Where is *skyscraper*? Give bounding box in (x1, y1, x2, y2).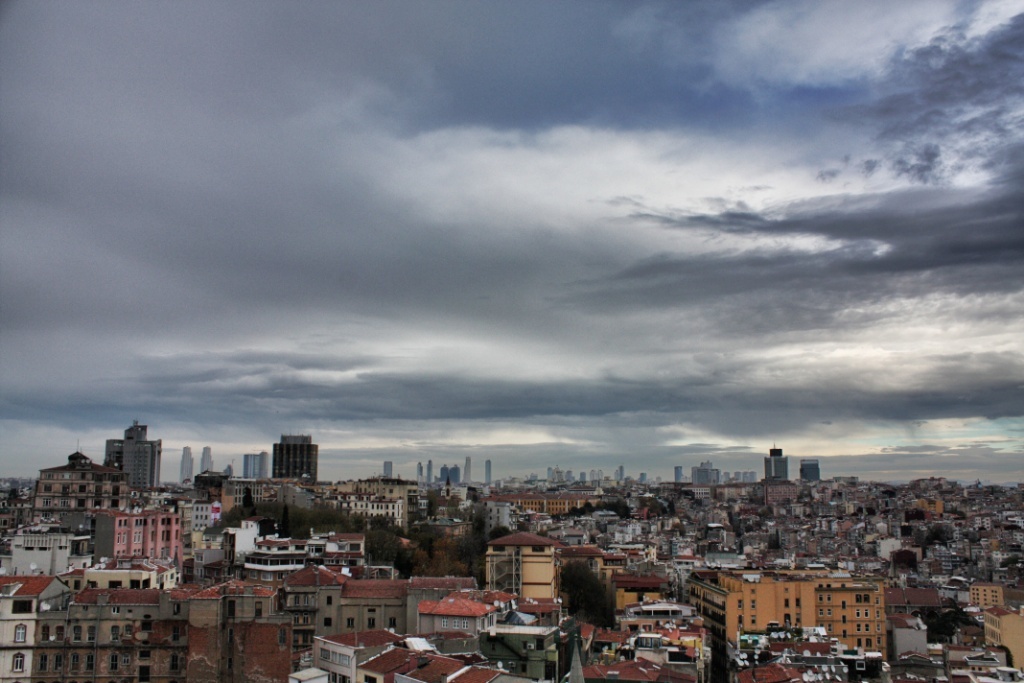
(665, 459, 685, 482).
